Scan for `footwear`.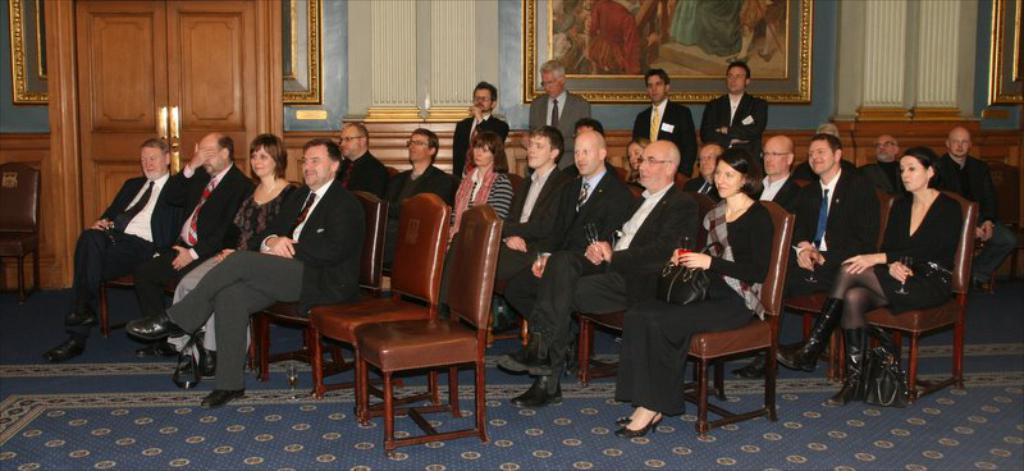
Scan result: [730, 58, 746, 67].
